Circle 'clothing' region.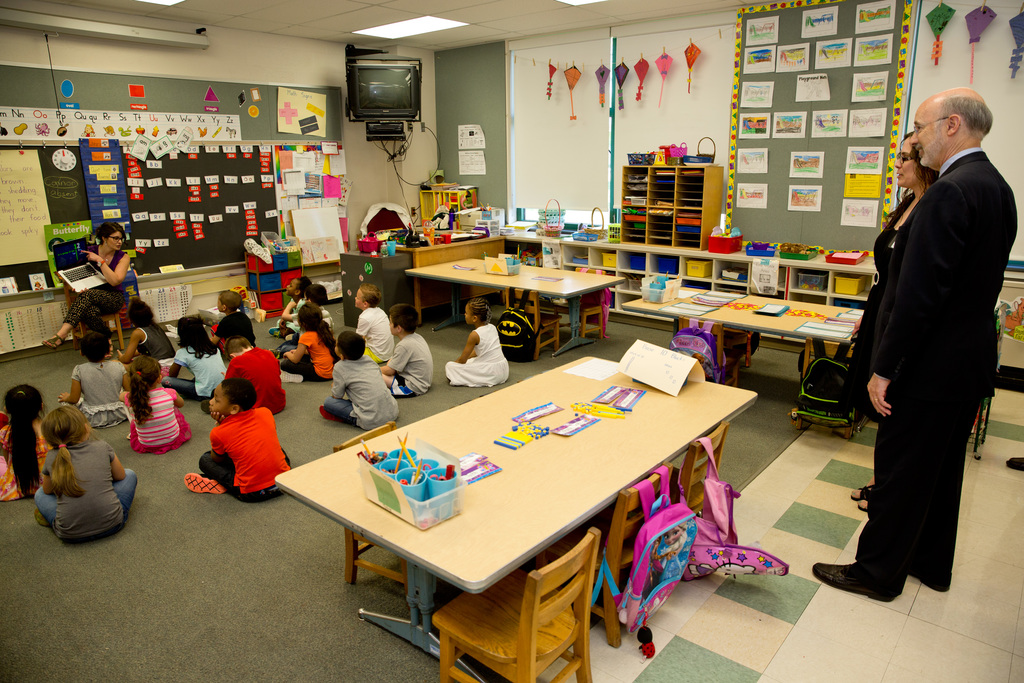
Region: BBox(437, 308, 508, 382).
